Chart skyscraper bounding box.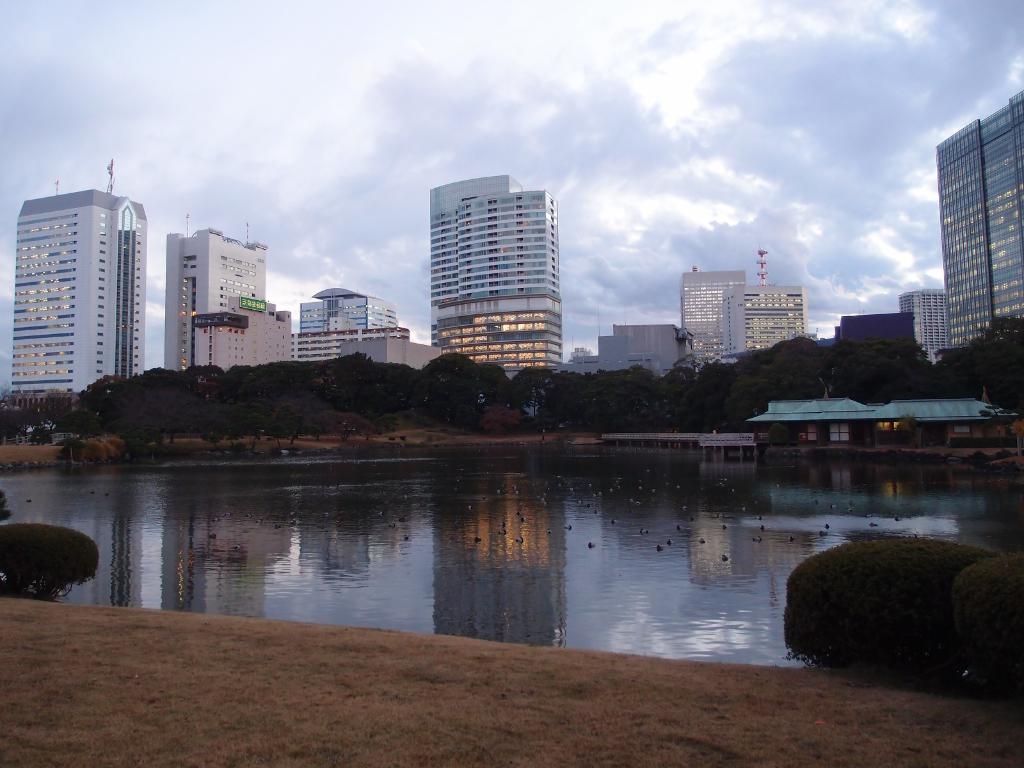
Charted: (x1=14, y1=159, x2=147, y2=398).
